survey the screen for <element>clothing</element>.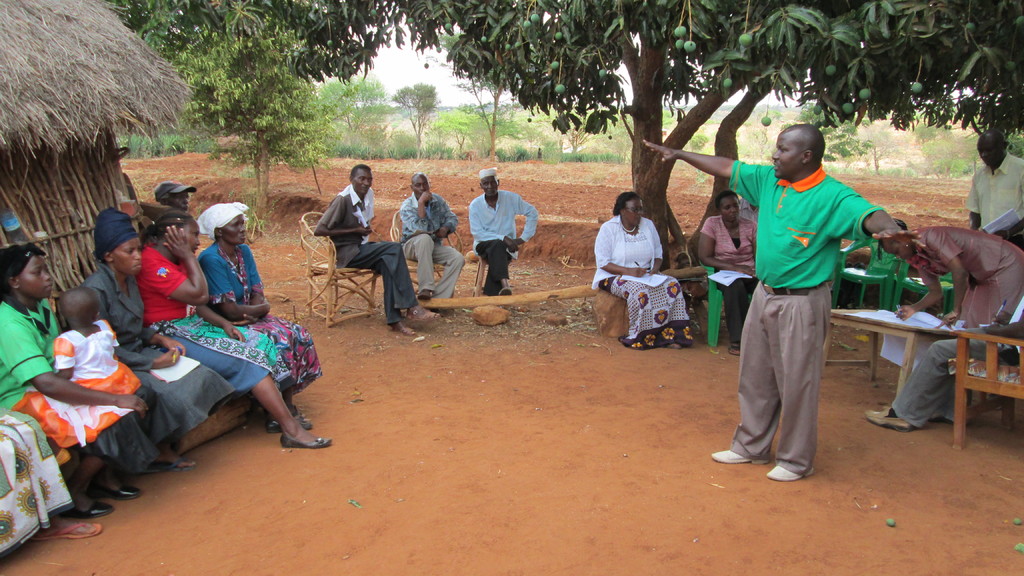
Survey found: [x1=602, y1=275, x2=695, y2=360].
